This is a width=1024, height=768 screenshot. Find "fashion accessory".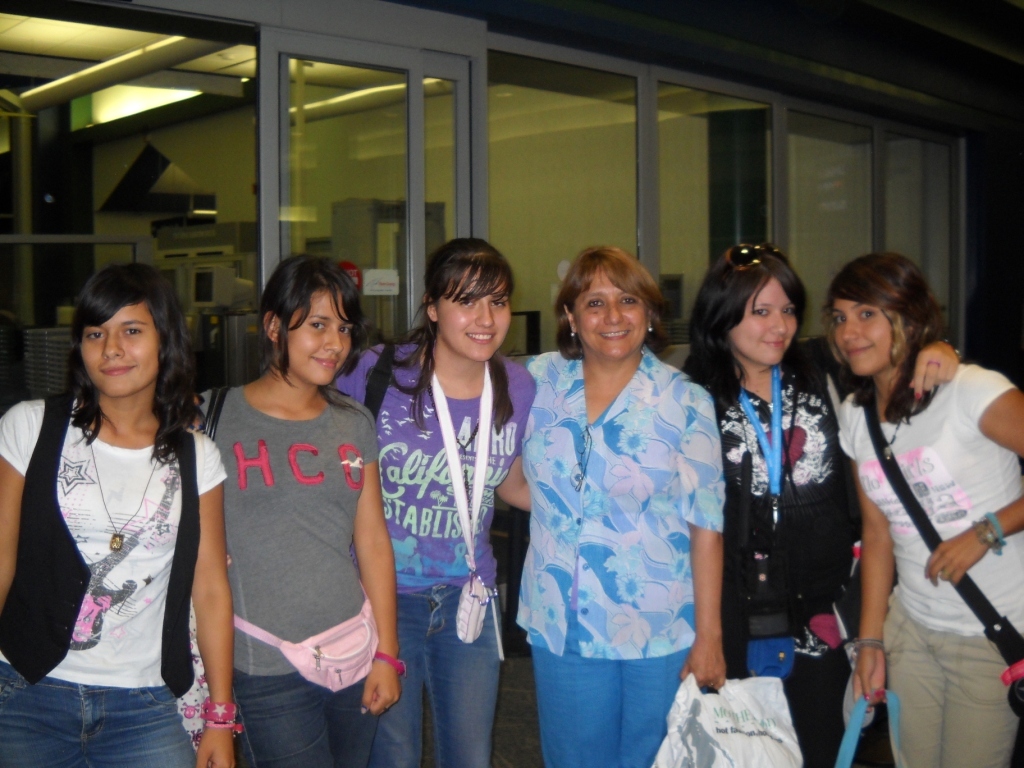
Bounding box: [x1=202, y1=387, x2=232, y2=442].
